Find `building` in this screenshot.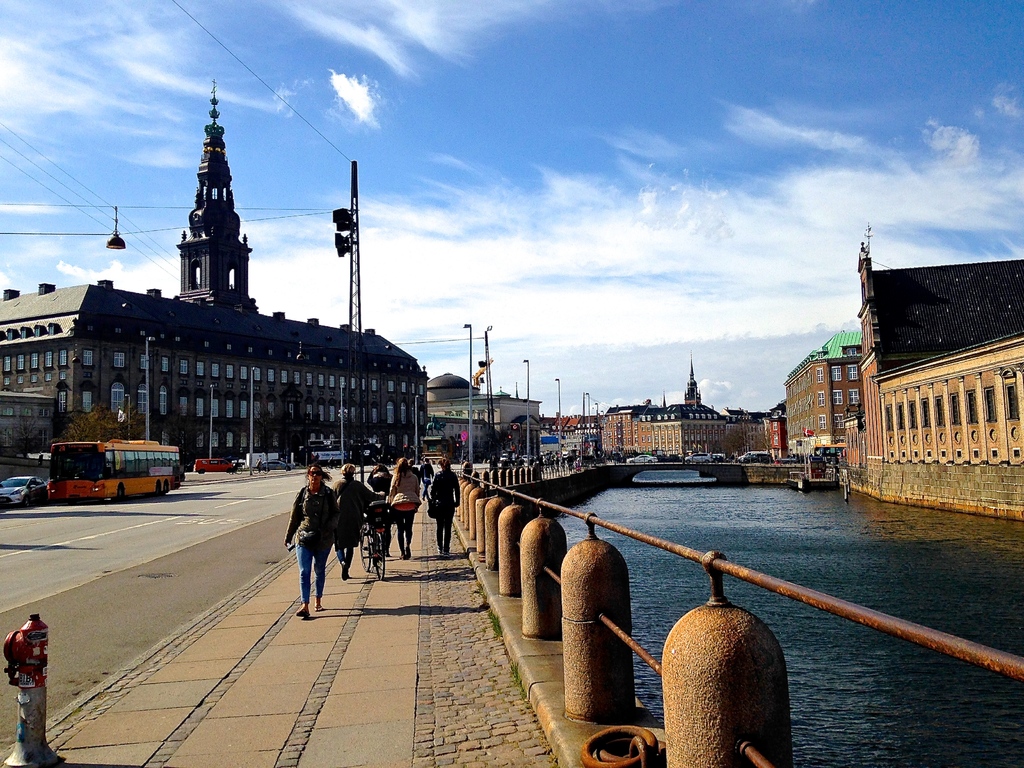
The bounding box for `building` is x1=600 y1=365 x2=782 y2=458.
